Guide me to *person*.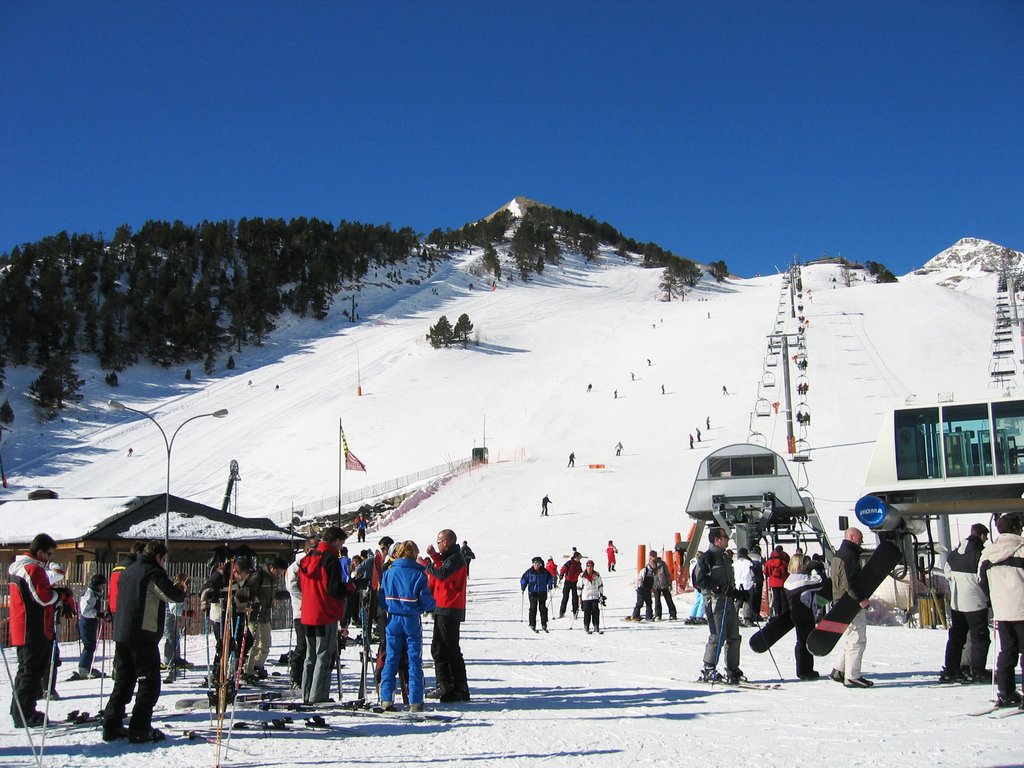
Guidance: 702, 410, 710, 430.
